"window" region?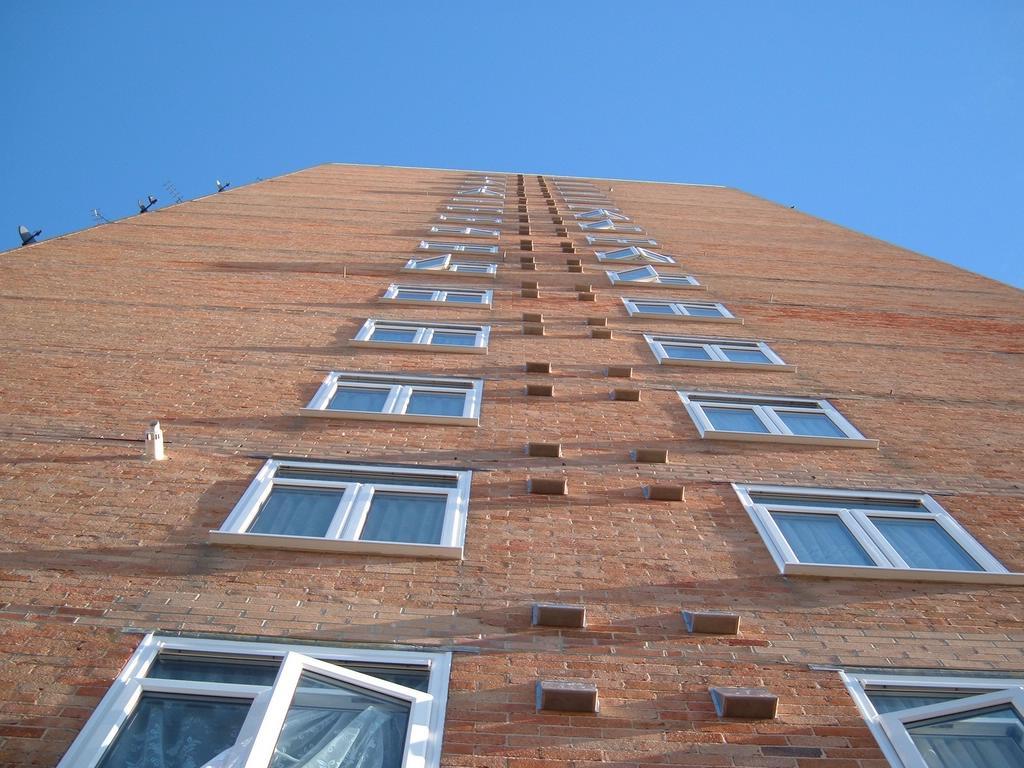
(360,315,485,360)
